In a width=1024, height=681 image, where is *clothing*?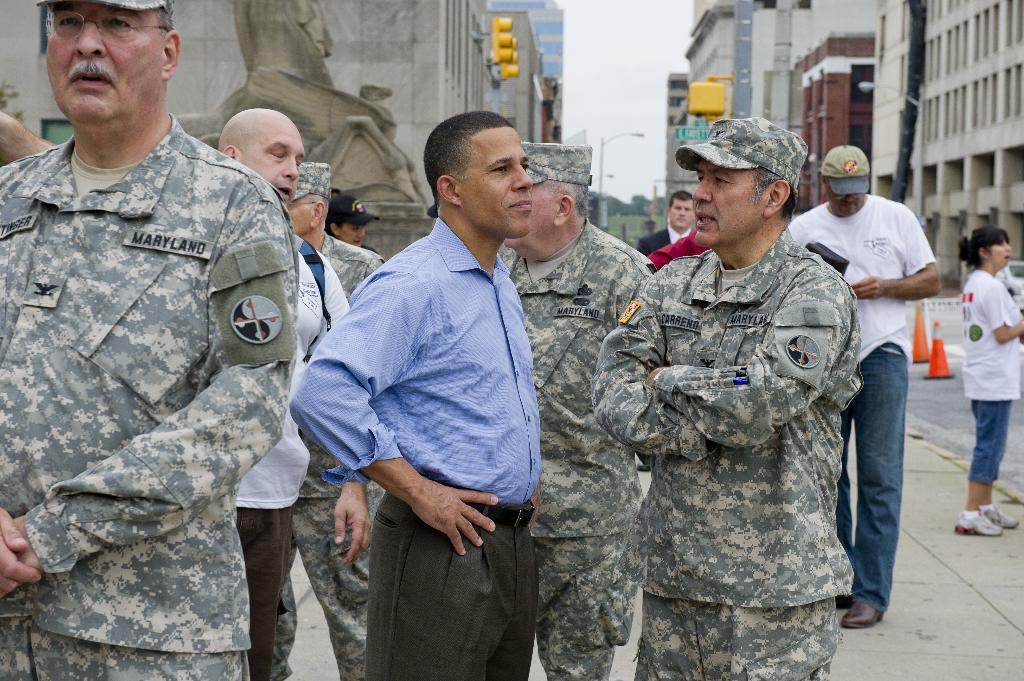
Rect(958, 268, 1022, 490).
